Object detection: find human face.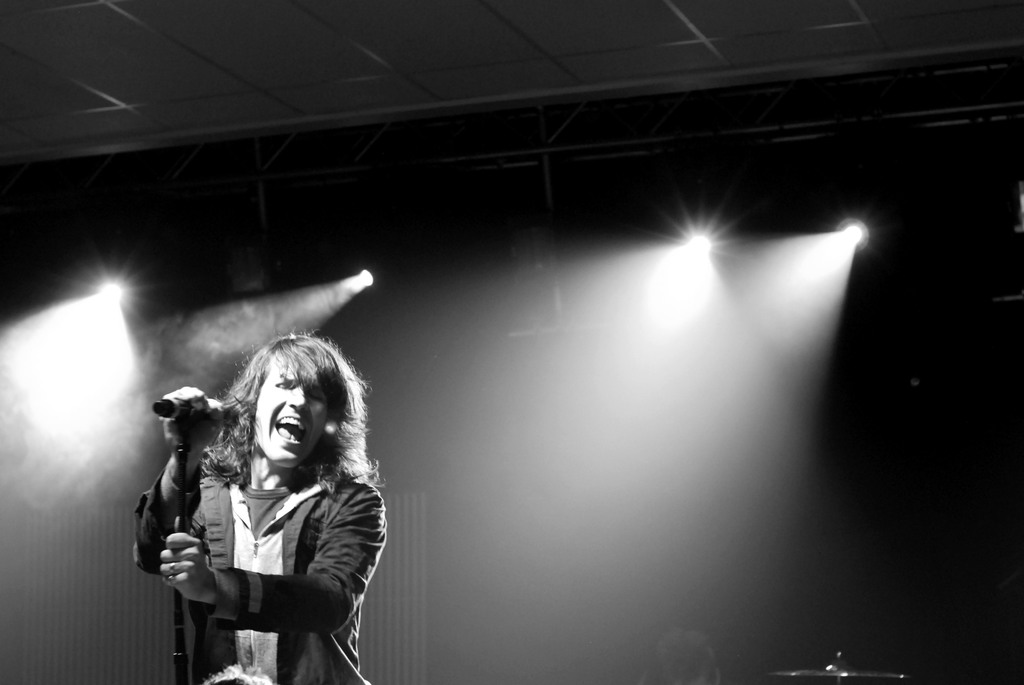
248/354/328/462.
